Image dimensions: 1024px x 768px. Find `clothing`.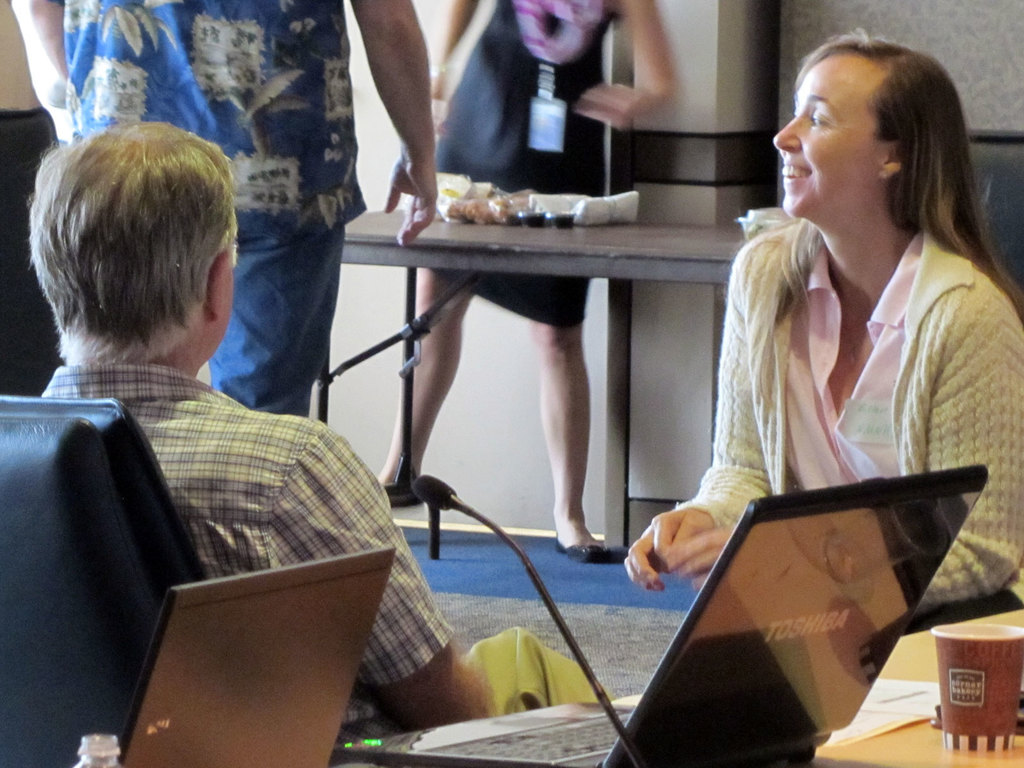
Rect(38, 362, 609, 733).
